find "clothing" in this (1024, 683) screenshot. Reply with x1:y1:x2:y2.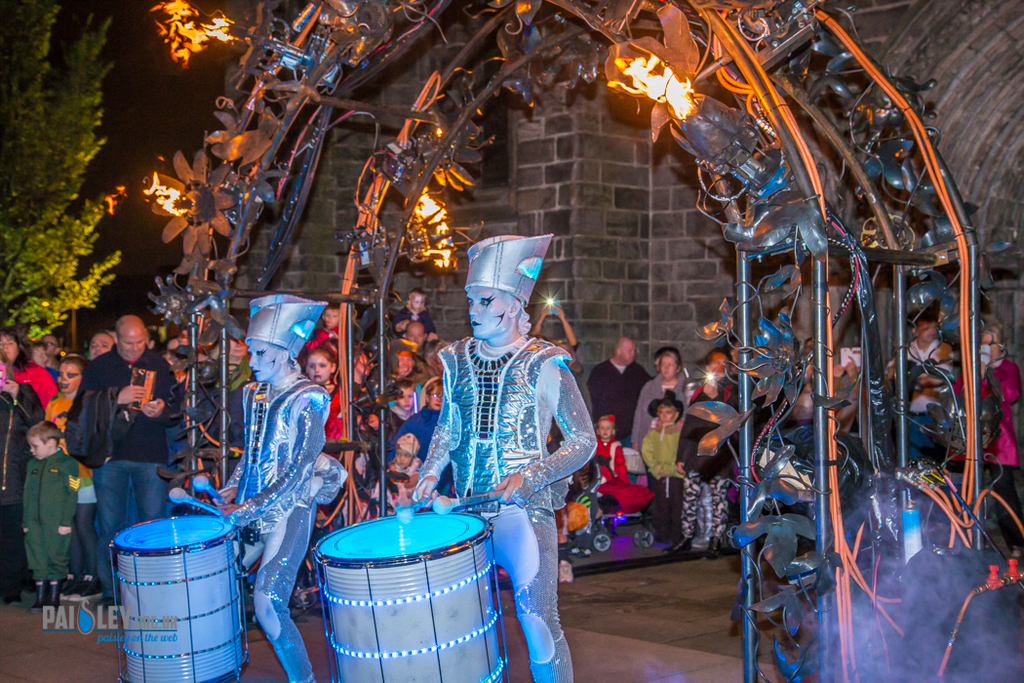
8:422:84:610.
